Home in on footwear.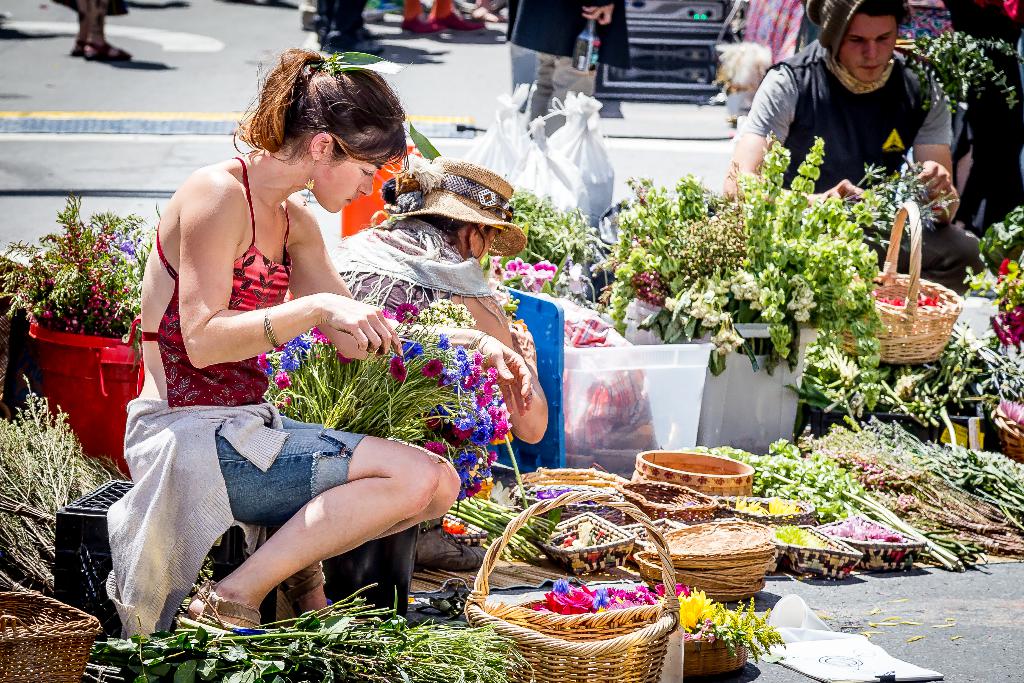
Homed in at bbox=[172, 589, 266, 649].
